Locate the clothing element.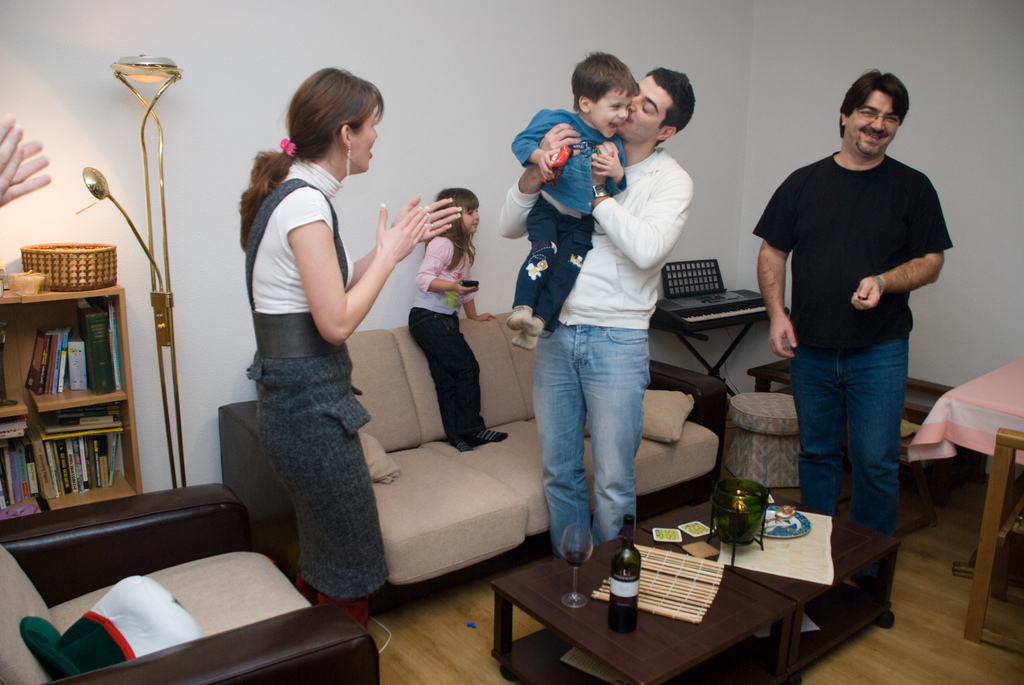
Element bbox: l=413, t=227, r=472, b=441.
